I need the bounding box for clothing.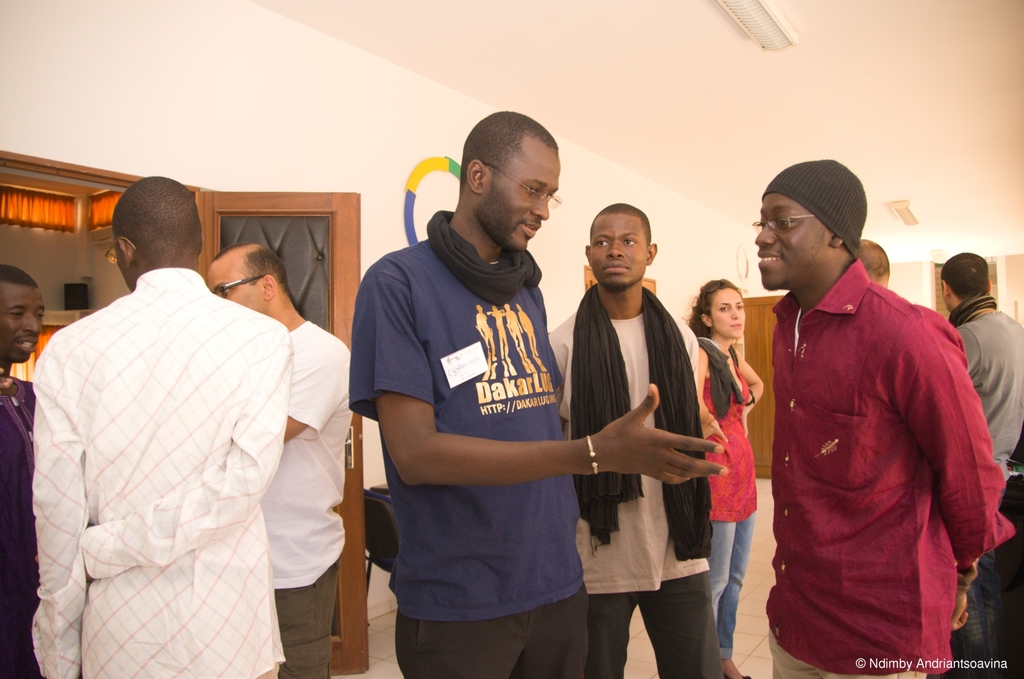
Here it is: [702,350,762,657].
